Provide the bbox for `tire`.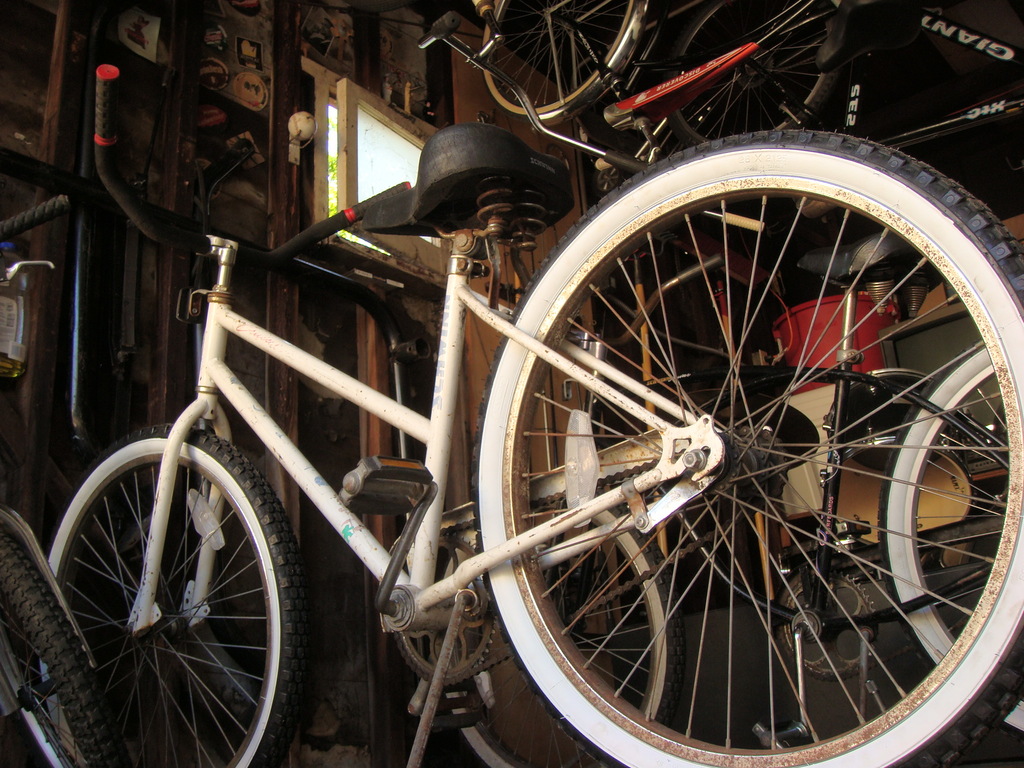
<region>0, 531, 128, 767</region>.
